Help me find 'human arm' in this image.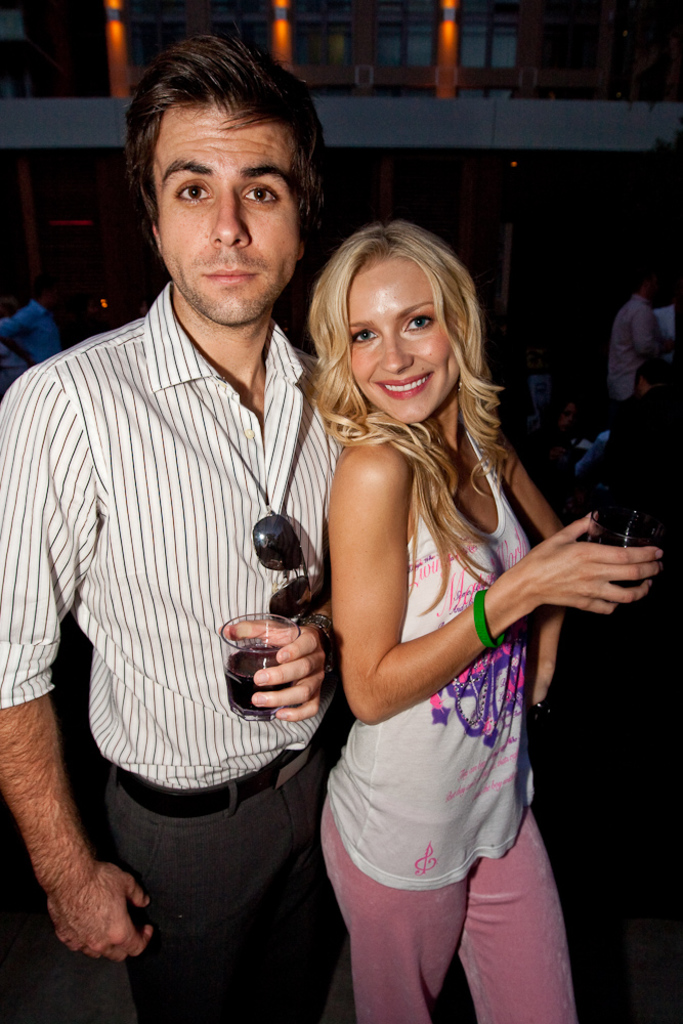
Found it: select_region(319, 419, 682, 738).
